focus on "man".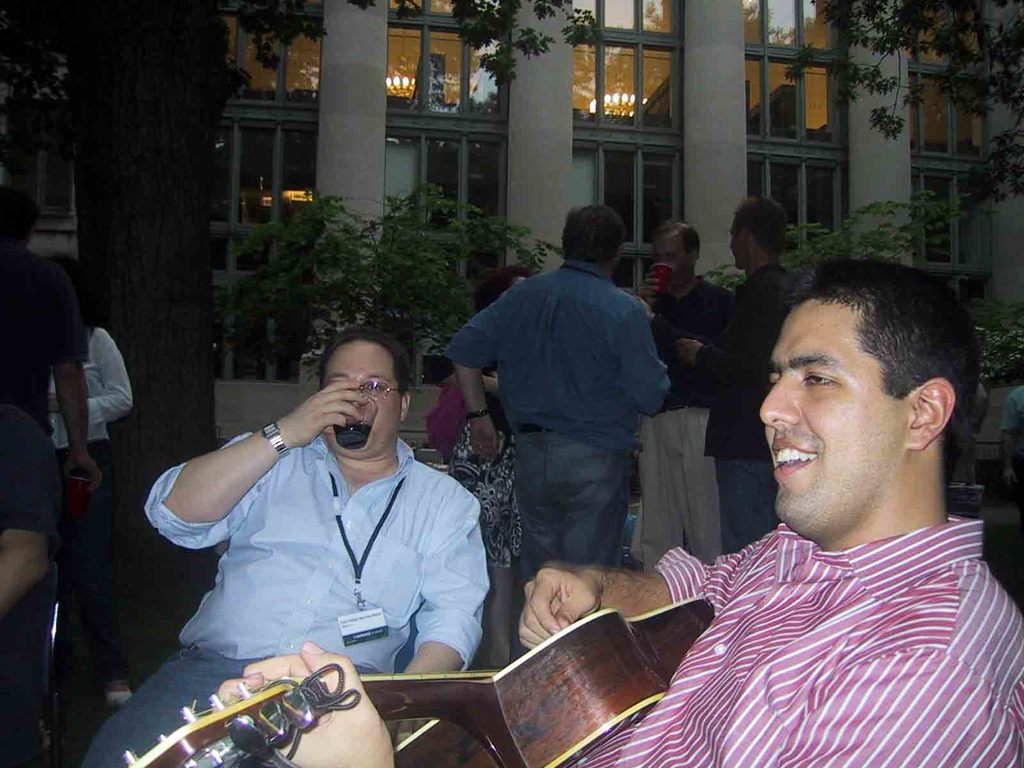
Focused at 440,210,696,620.
